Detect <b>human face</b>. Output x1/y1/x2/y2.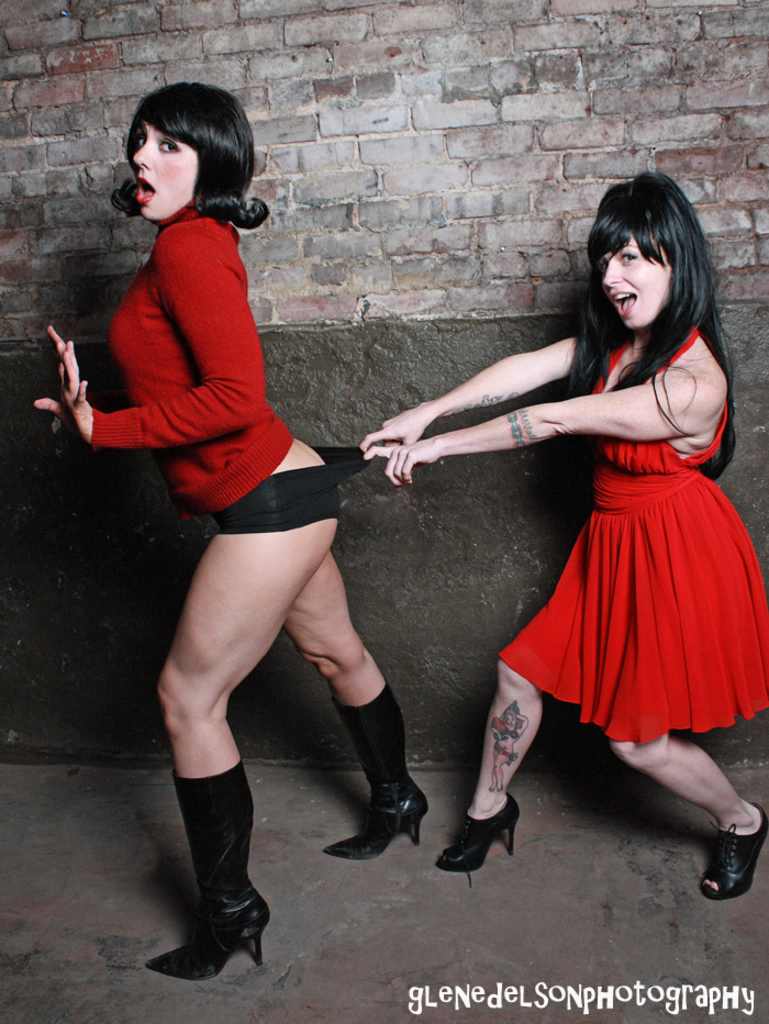
610/227/671/323.
